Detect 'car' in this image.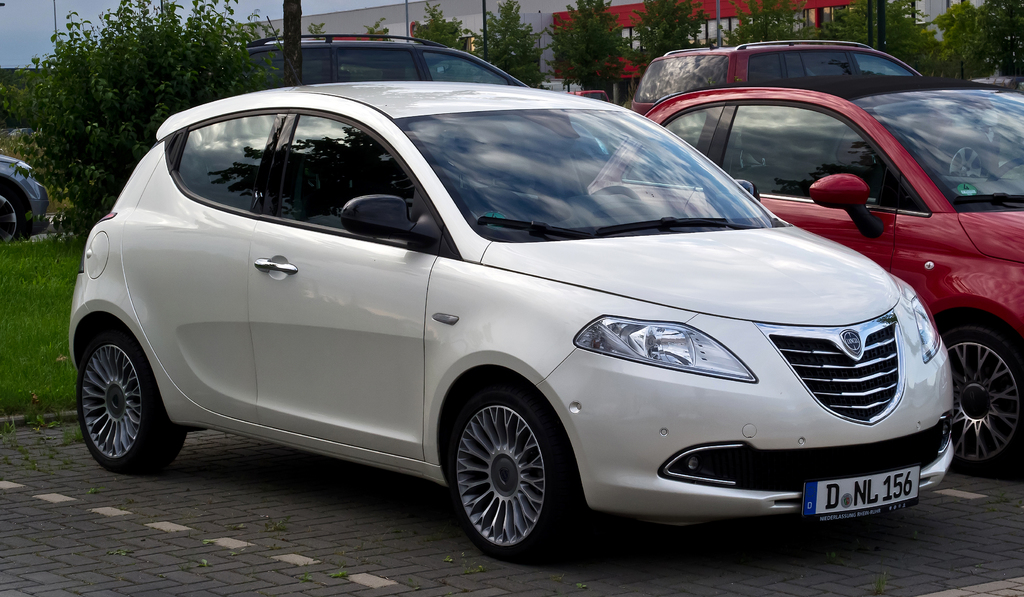
Detection: pyautogui.locateOnScreen(630, 0, 924, 116).
